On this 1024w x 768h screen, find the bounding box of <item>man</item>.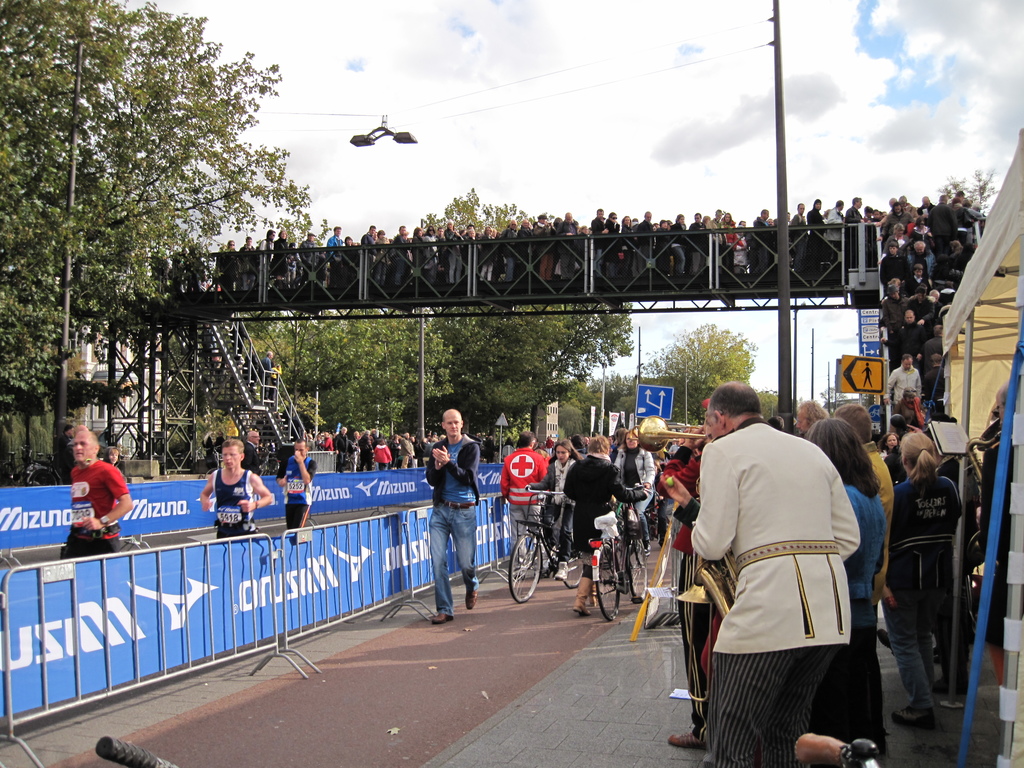
Bounding box: (878,239,913,291).
